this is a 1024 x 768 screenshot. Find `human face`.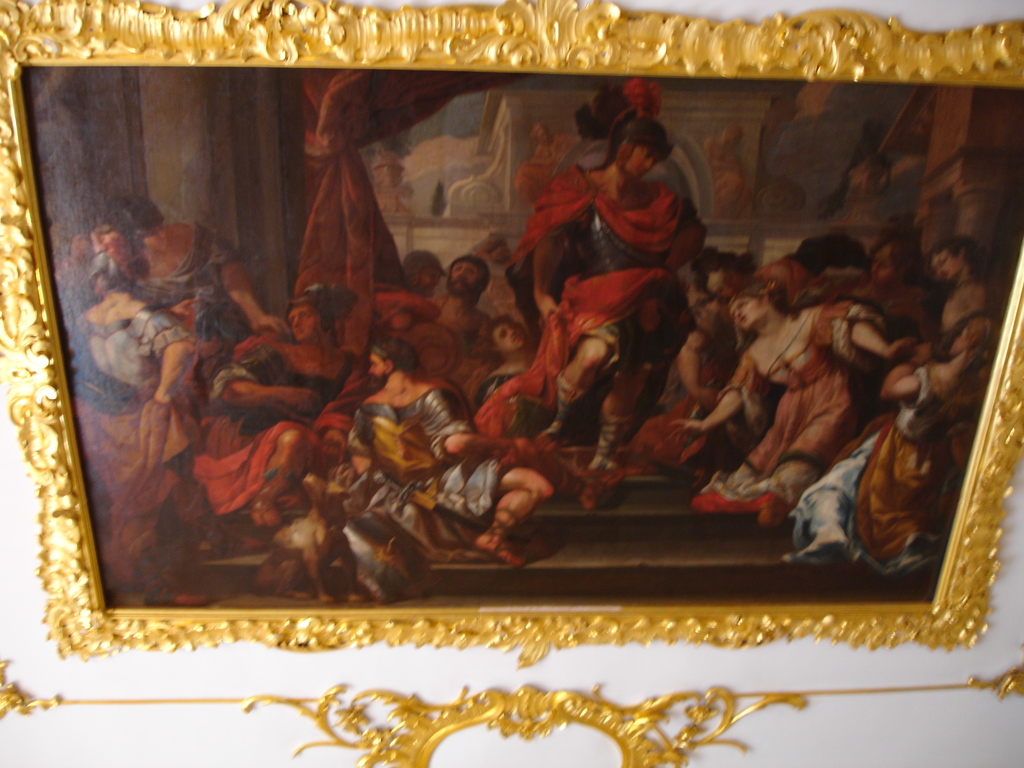
Bounding box: bbox=[421, 271, 440, 289].
